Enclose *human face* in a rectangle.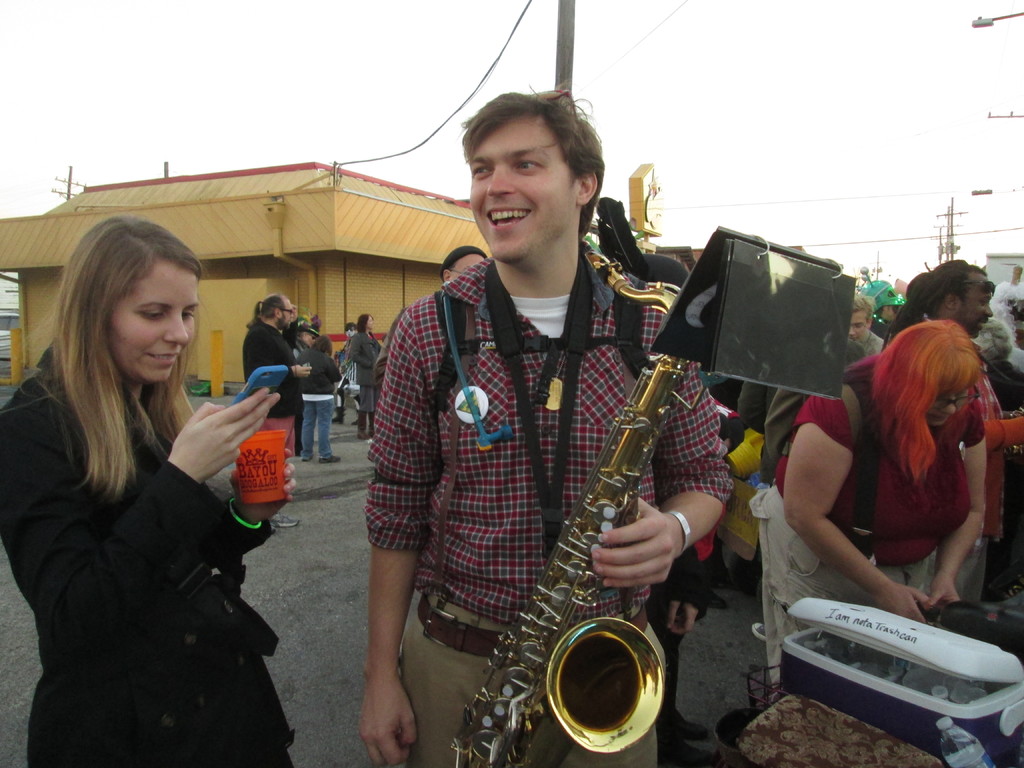
[848,312,869,343].
